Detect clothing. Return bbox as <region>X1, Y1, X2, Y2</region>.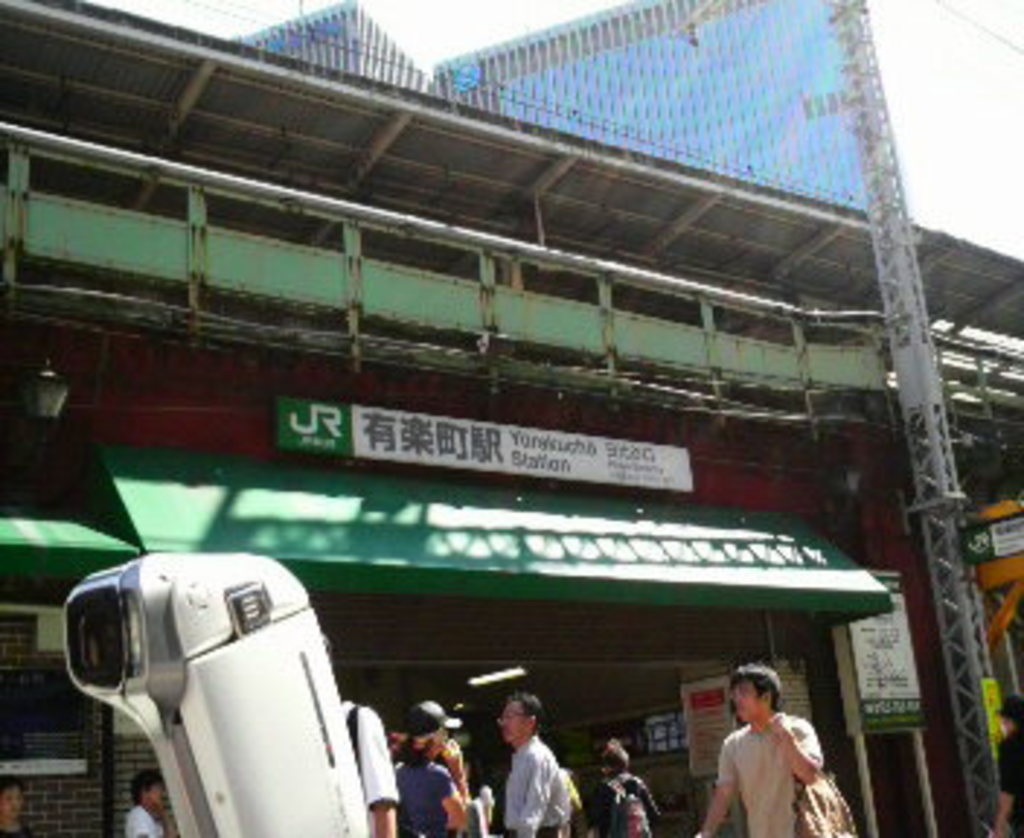
<region>599, 771, 666, 832</region>.
